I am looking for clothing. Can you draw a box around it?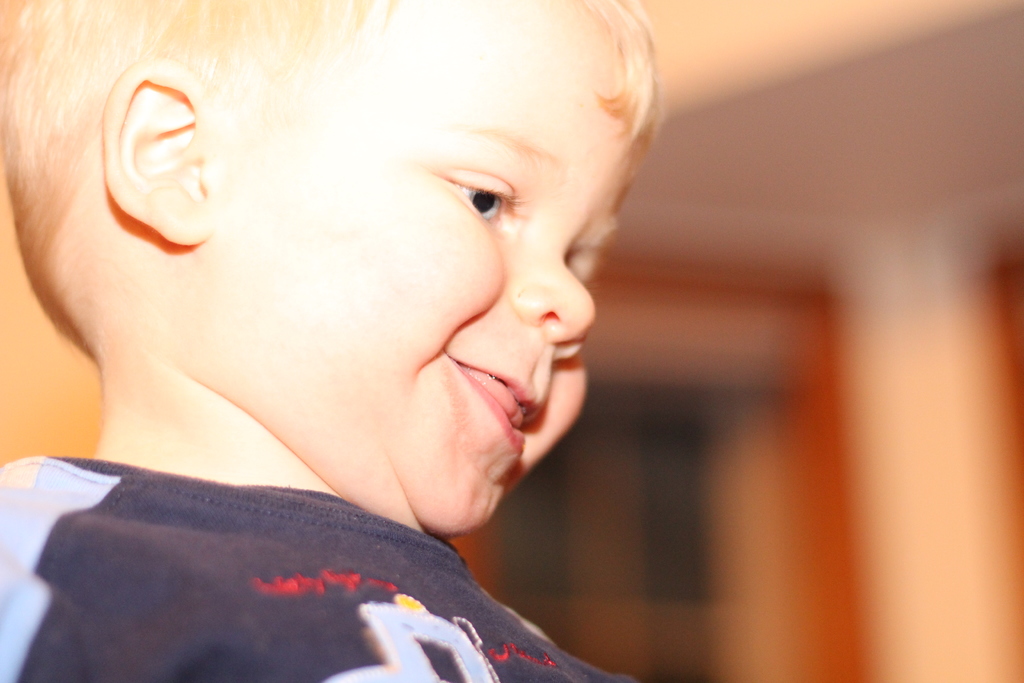
Sure, the bounding box is (x1=0, y1=443, x2=654, y2=682).
